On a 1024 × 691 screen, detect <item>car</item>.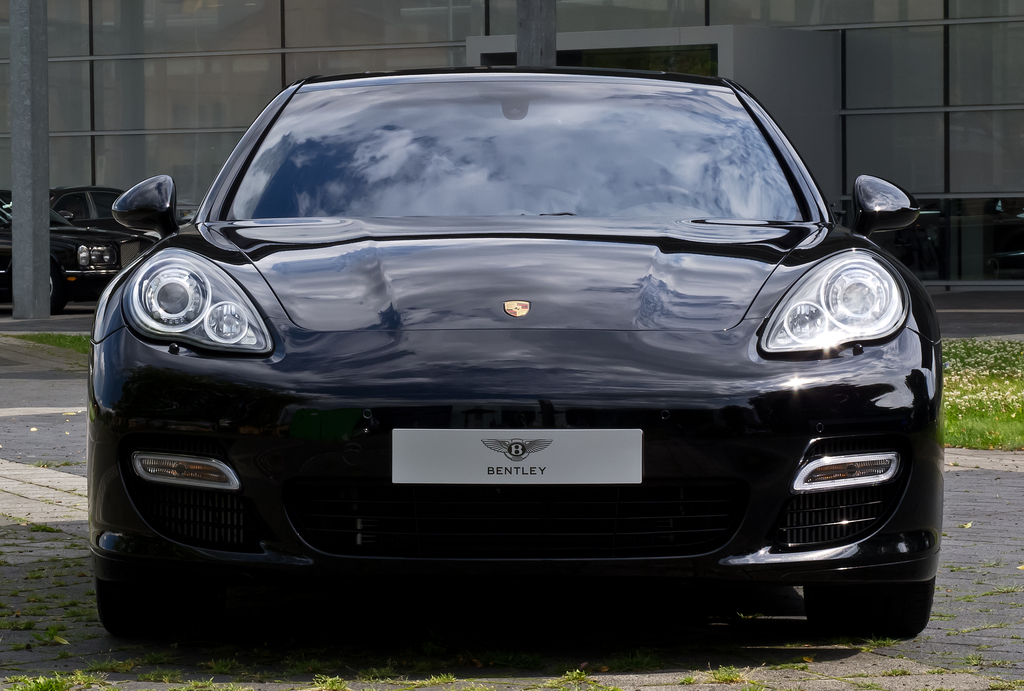
crop(83, 47, 933, 669).
